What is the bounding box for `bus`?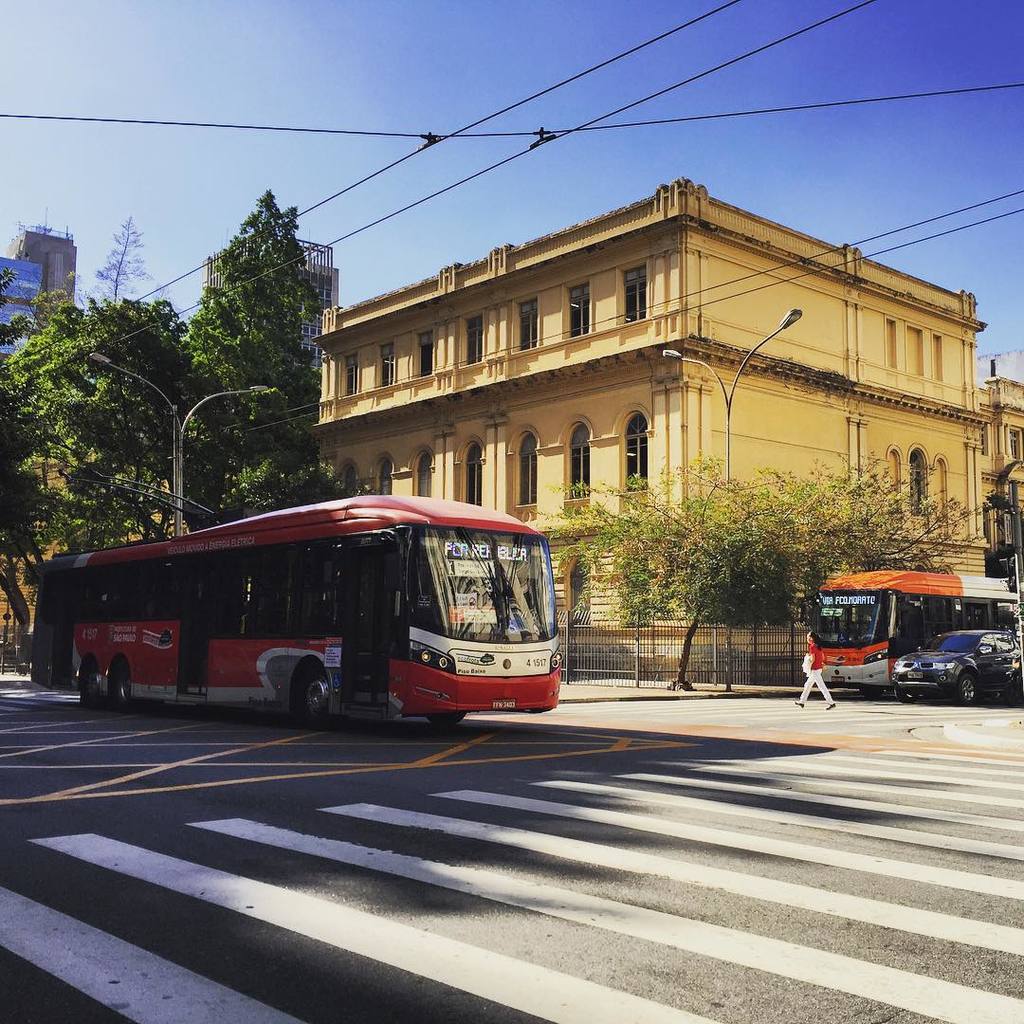
Rect(803, 572, 1021, 690).
